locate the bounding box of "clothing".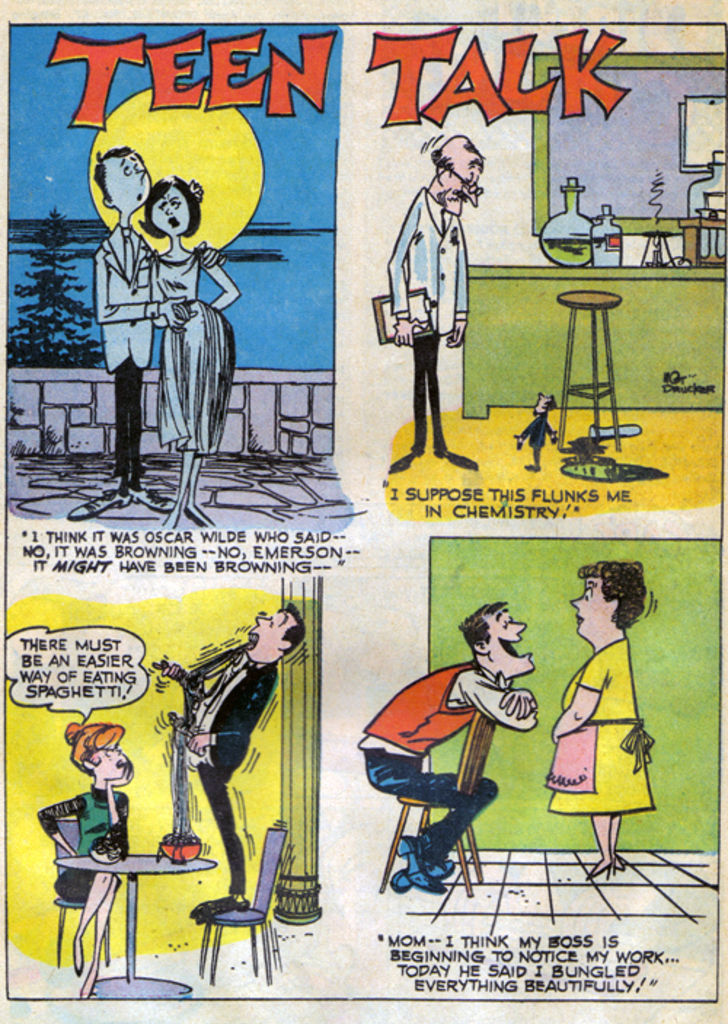
Bounding box: l=38, t=779, r=132, b=858.
